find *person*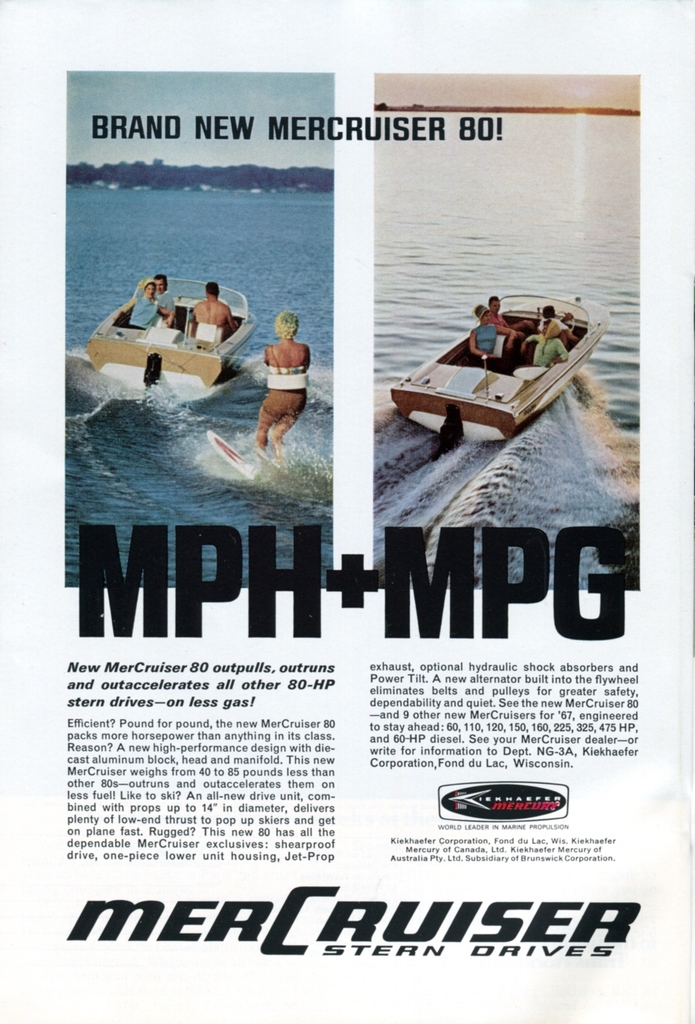
x1=518 y1=317 x2=563 y2=363
